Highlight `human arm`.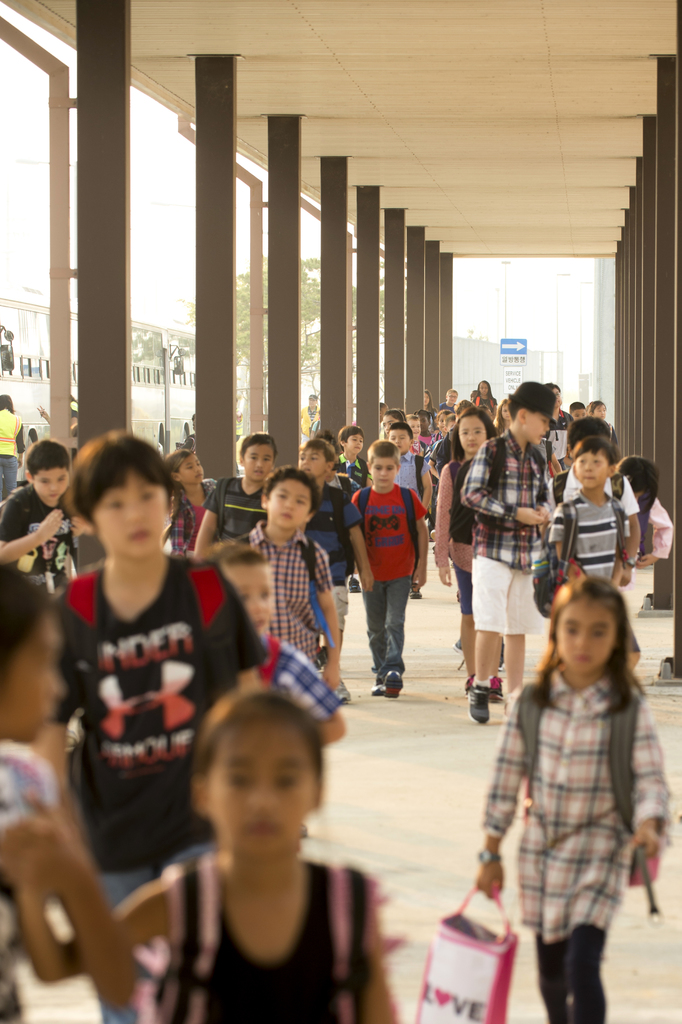
Highlighted region: select_region(620, 481, 658, 575).
